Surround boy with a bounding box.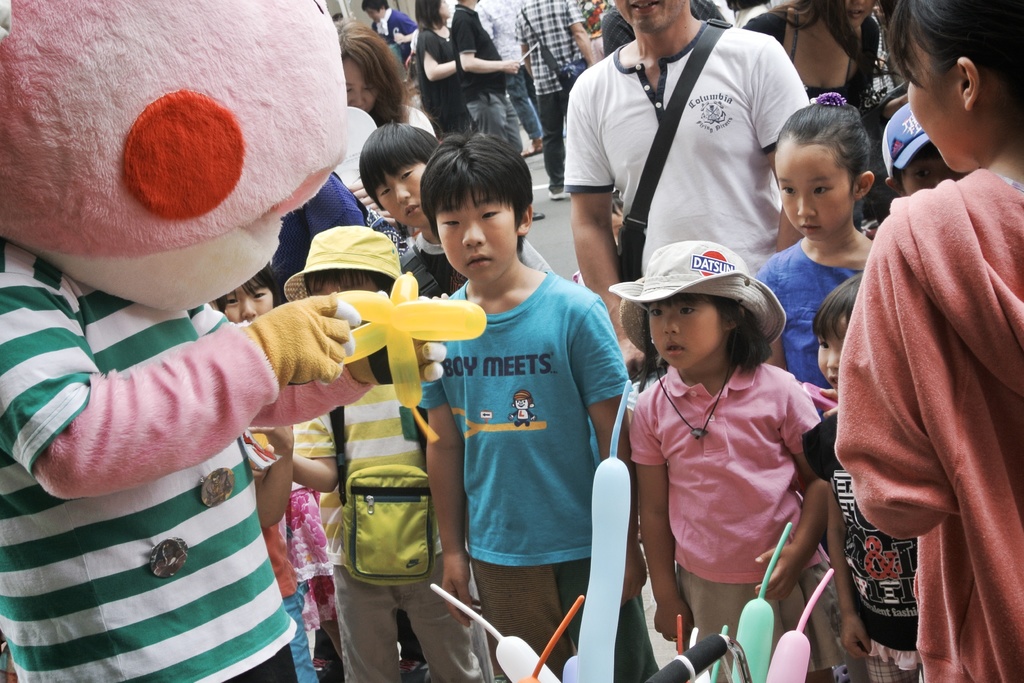
254/225/485/682.
